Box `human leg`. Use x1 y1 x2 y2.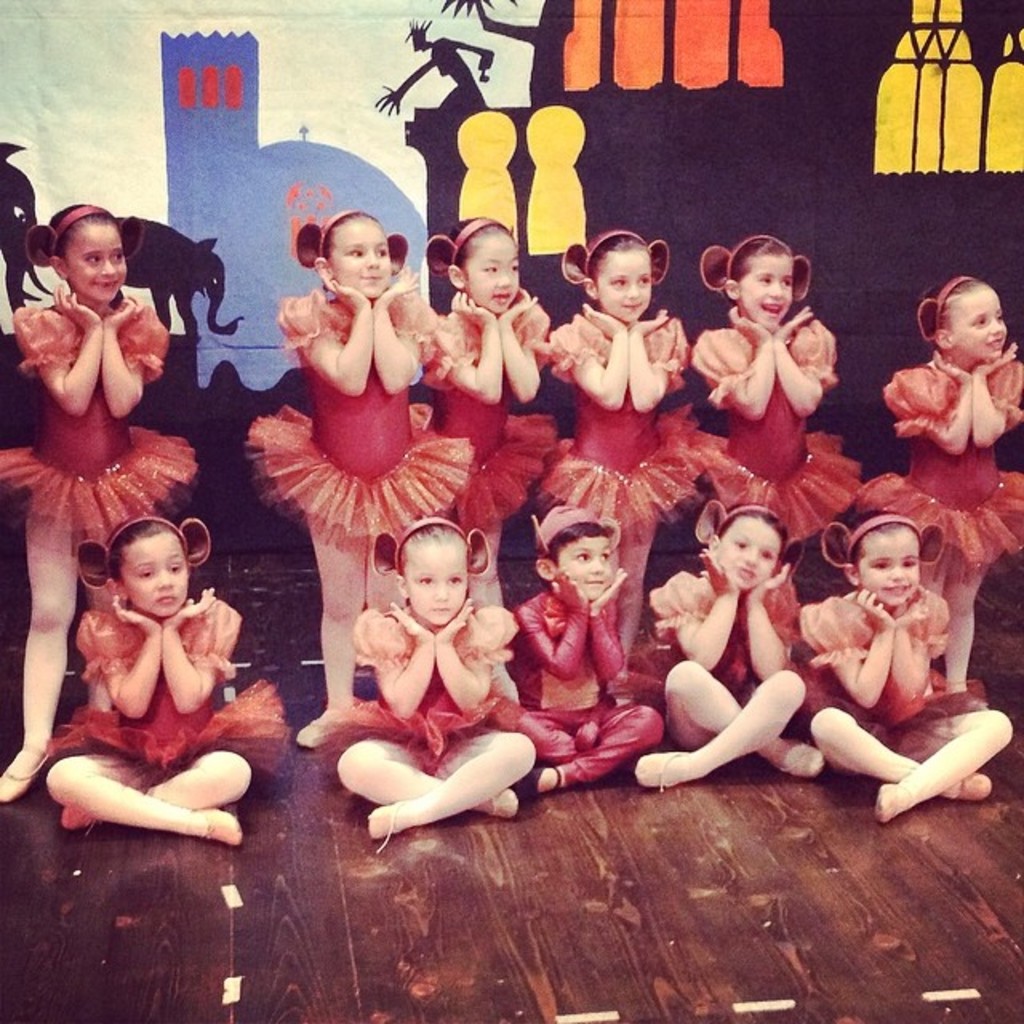
875 712 1006 816.
